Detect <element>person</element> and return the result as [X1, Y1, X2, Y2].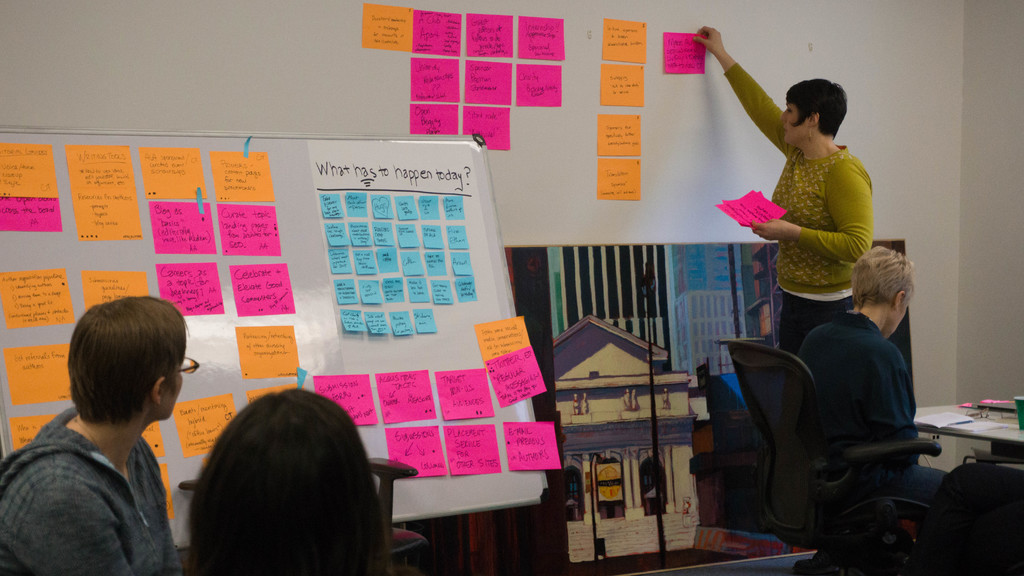
[796, 239, 956, 575].
